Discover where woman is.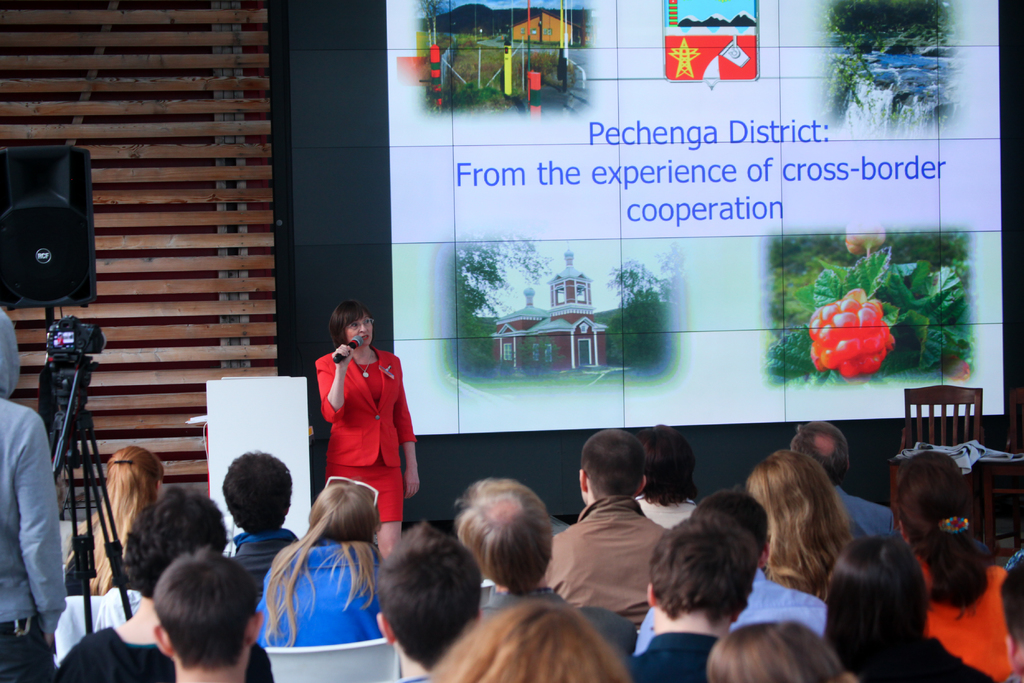
Discovered at x1=425 y1=598 x2=628 y2=682.
